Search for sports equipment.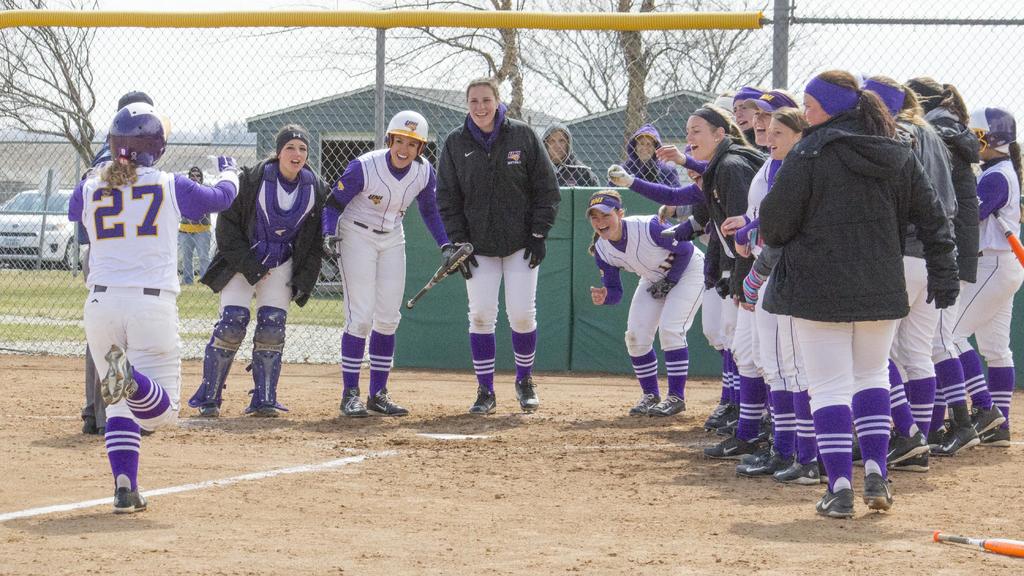
Found at <region>340, 389, 371, 418</region>.
